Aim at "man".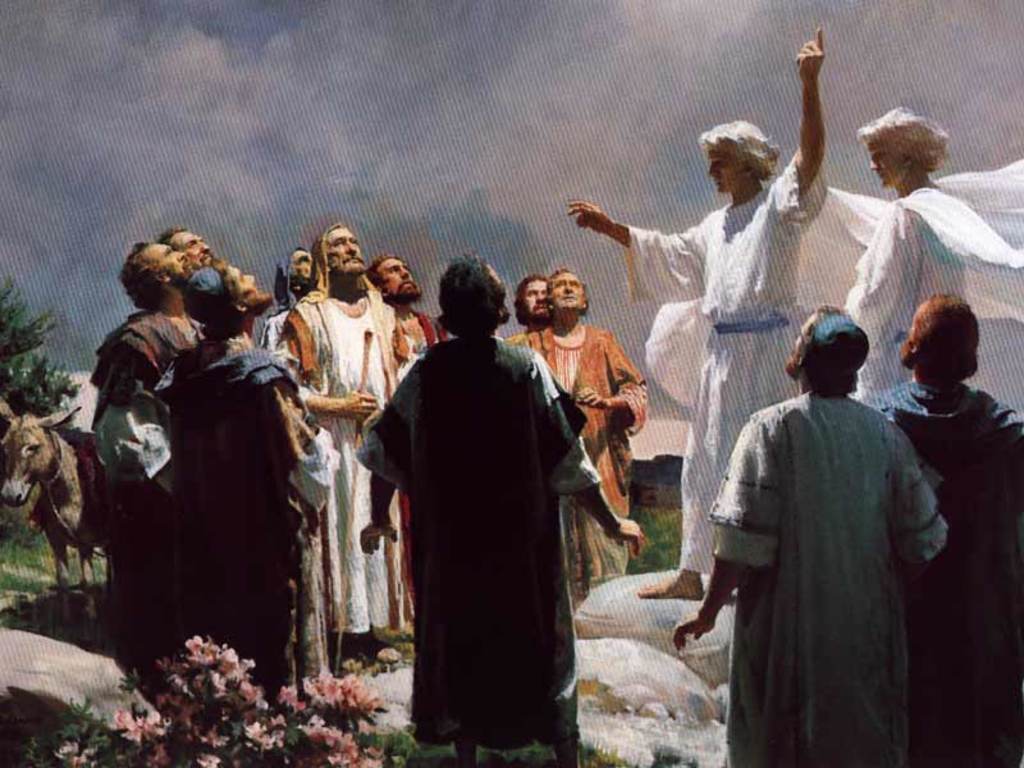
Aimed at <bbox>163, 227, 197, 291</bbox>.
